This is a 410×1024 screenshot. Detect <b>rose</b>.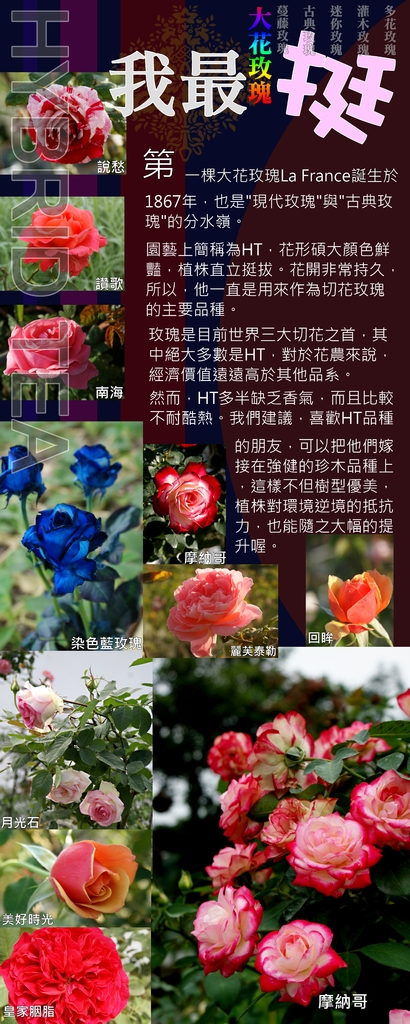
rect(43, 839, 139, 920).
